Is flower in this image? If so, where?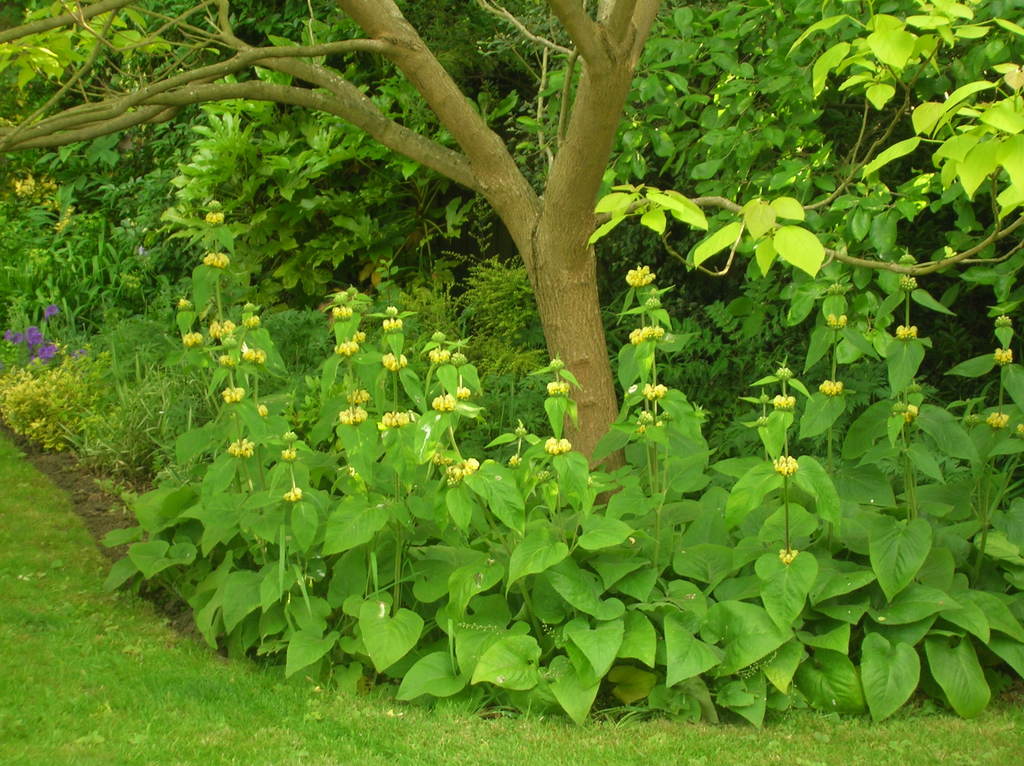
Yes, at detection(219, 385, 247, 406).
